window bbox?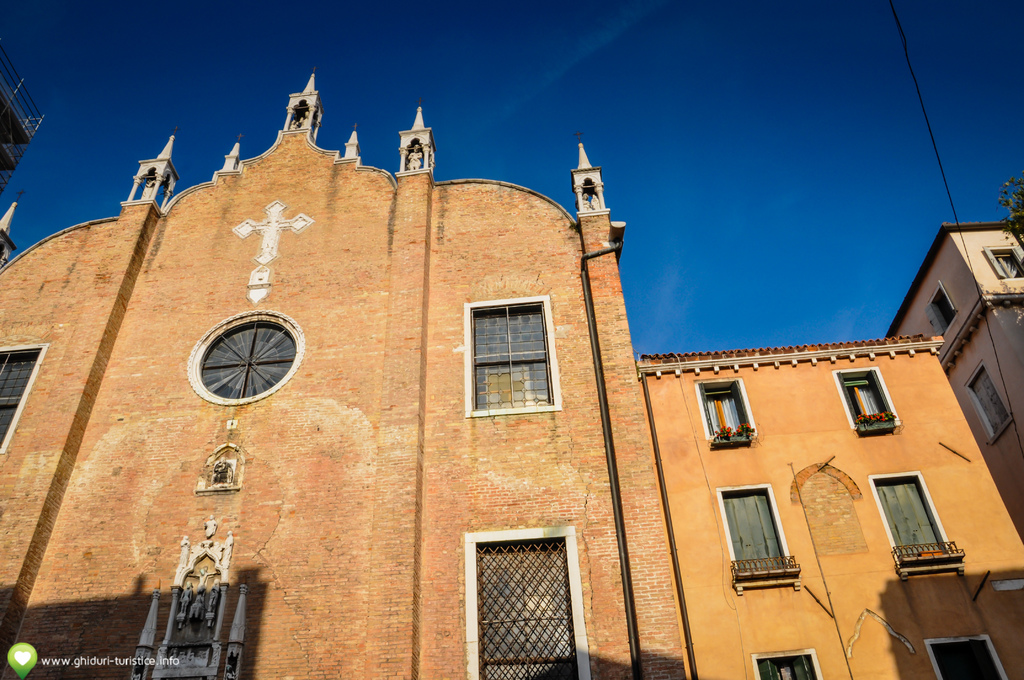
box(718, 486, 799, 595)
